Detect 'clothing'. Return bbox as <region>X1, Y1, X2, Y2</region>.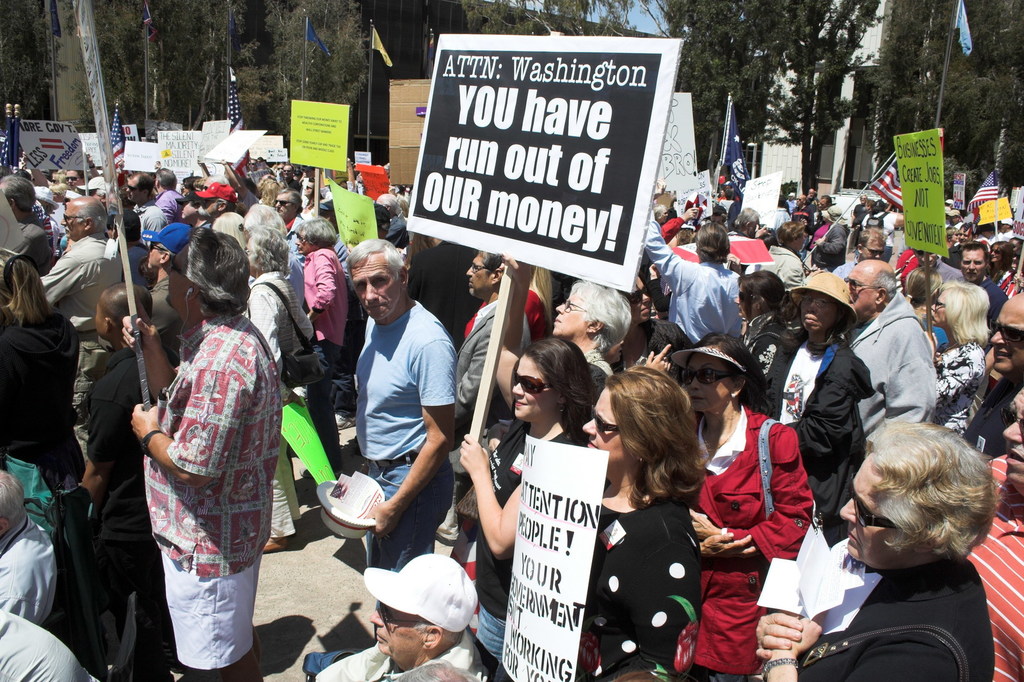
<region>769, 328, 881, 518</region>.
